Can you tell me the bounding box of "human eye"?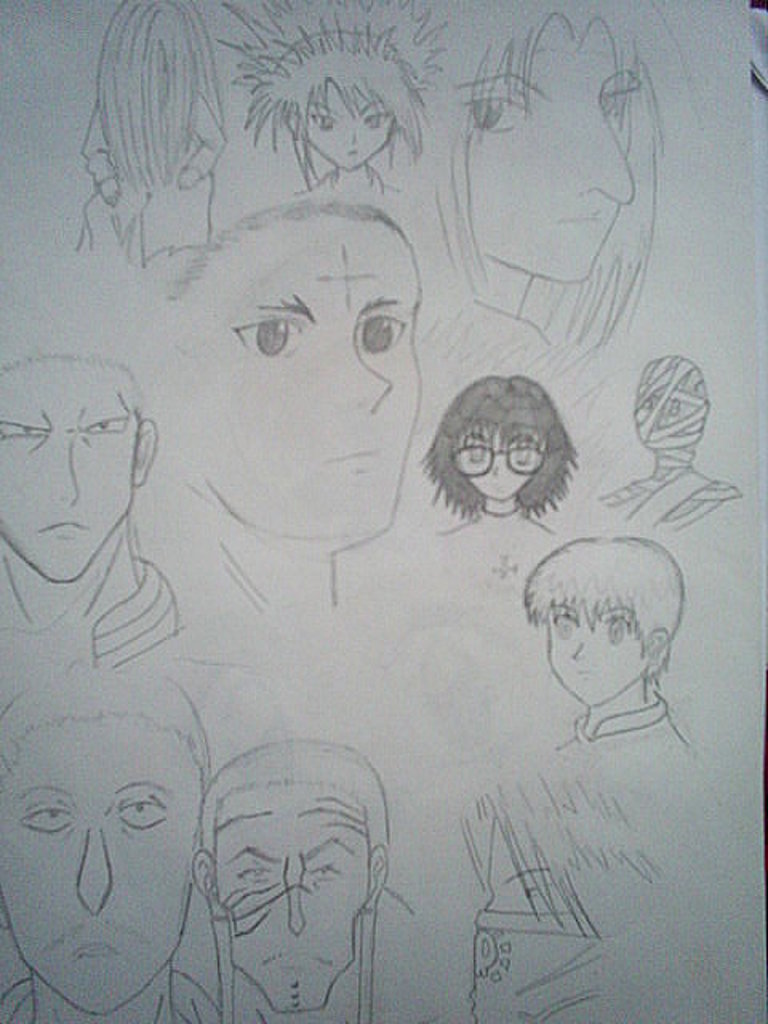
[left=234, top=309, right=315, bottom=366].
